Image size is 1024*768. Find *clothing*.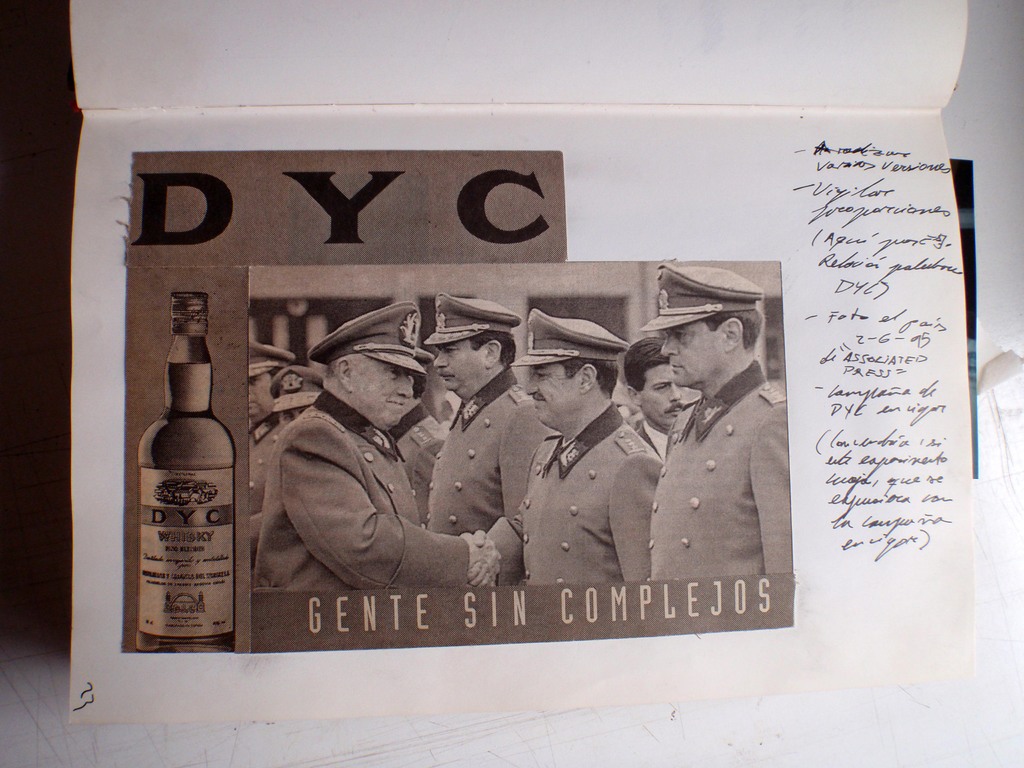
bbox=[431, 359, 558, 535].
